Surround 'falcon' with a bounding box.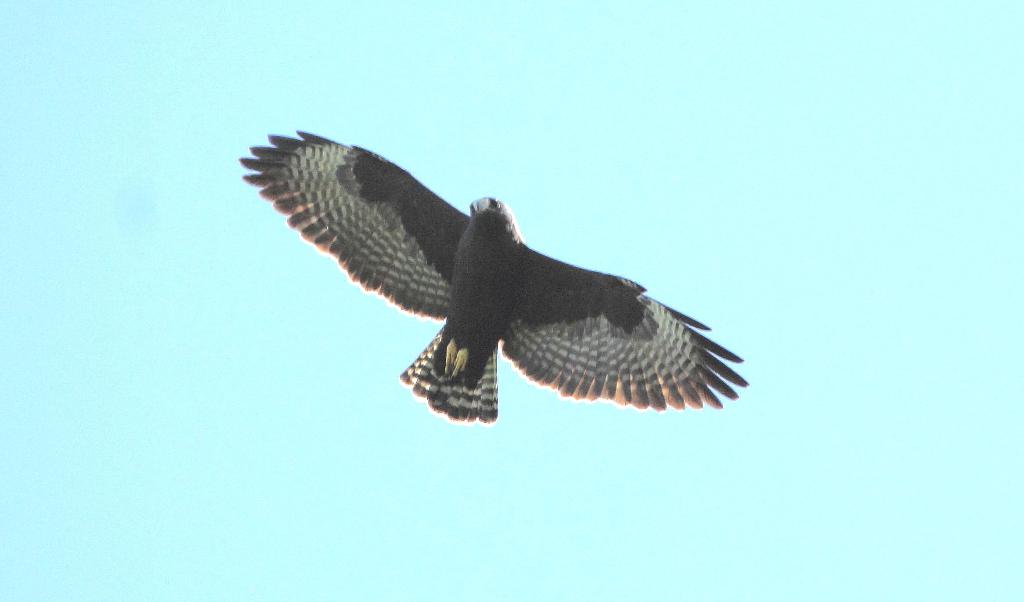
l=236, t=127, r=748, b=422.
